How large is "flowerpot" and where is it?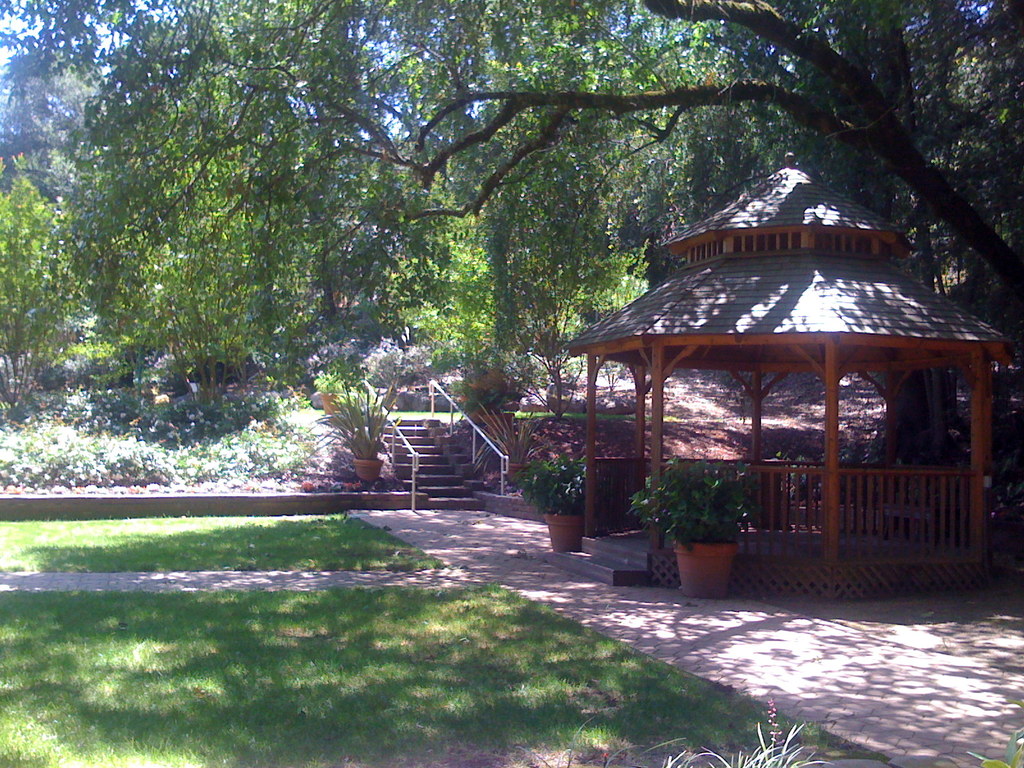
Bounding box: locate(484, 415, 515, 439).
